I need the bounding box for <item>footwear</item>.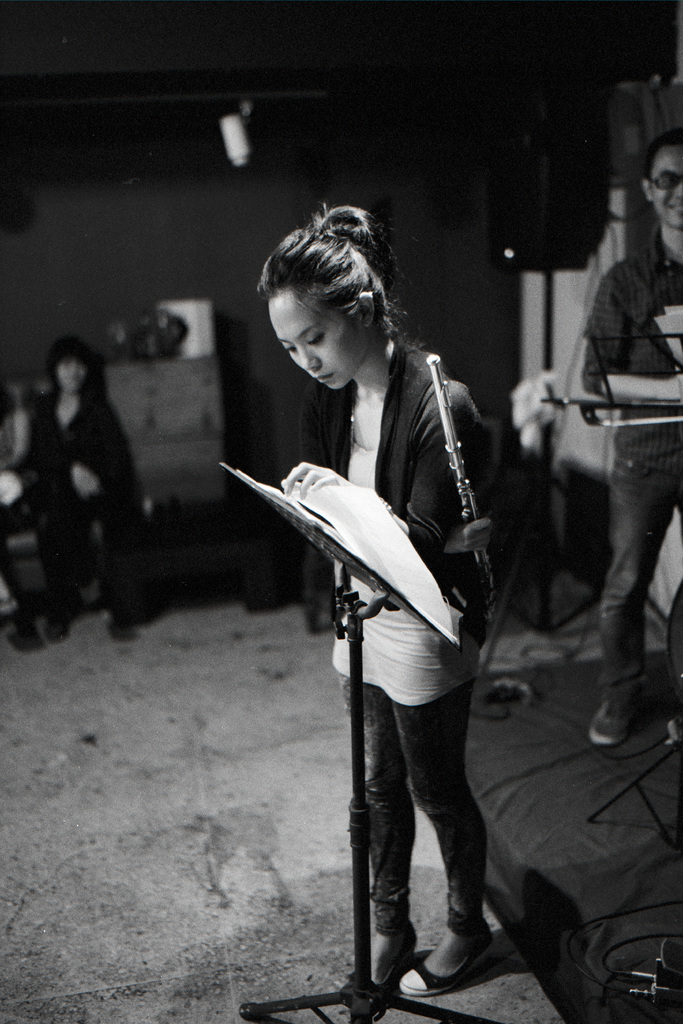
Here it is: pyautogui.locateOnScreen(44, 600, 71, 643).
